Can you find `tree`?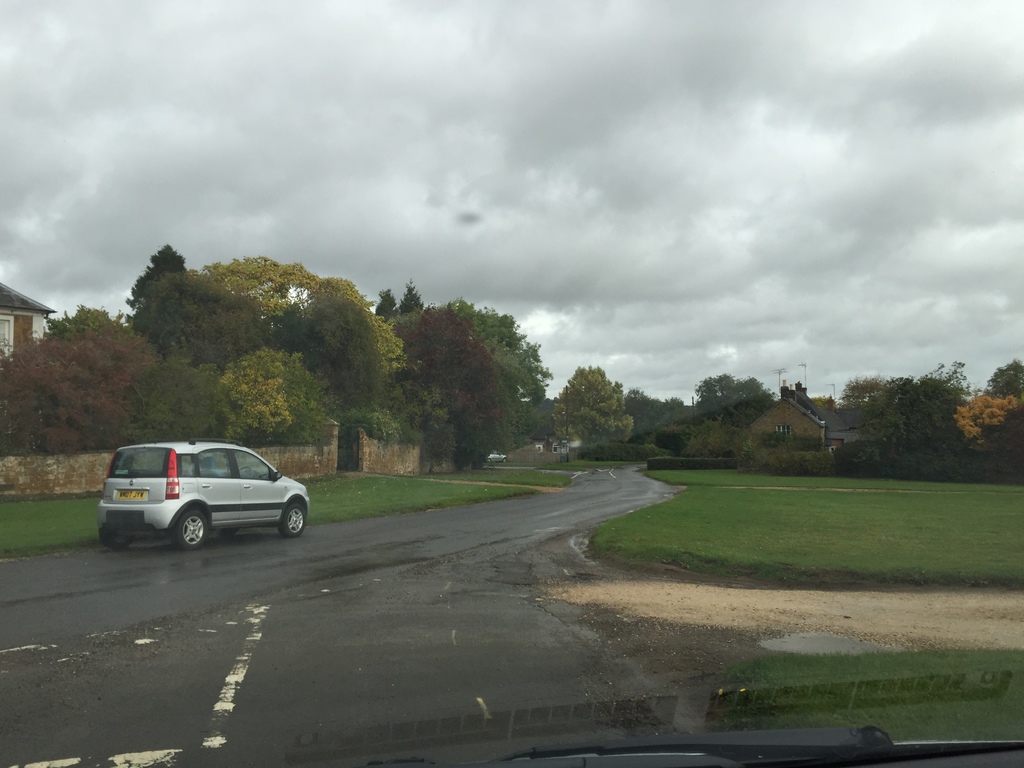
Yes, bounding box: {"left": 953, "top": 355, "right": 1023, "bottom": 487}.
